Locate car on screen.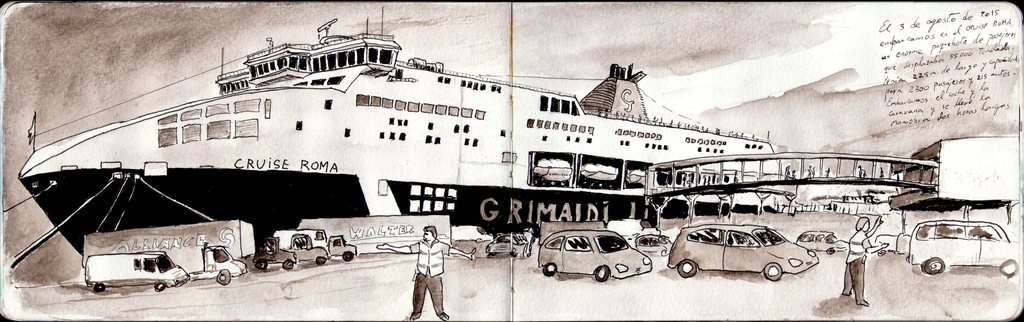
On screen at crop(788, 225, 853, 256).
